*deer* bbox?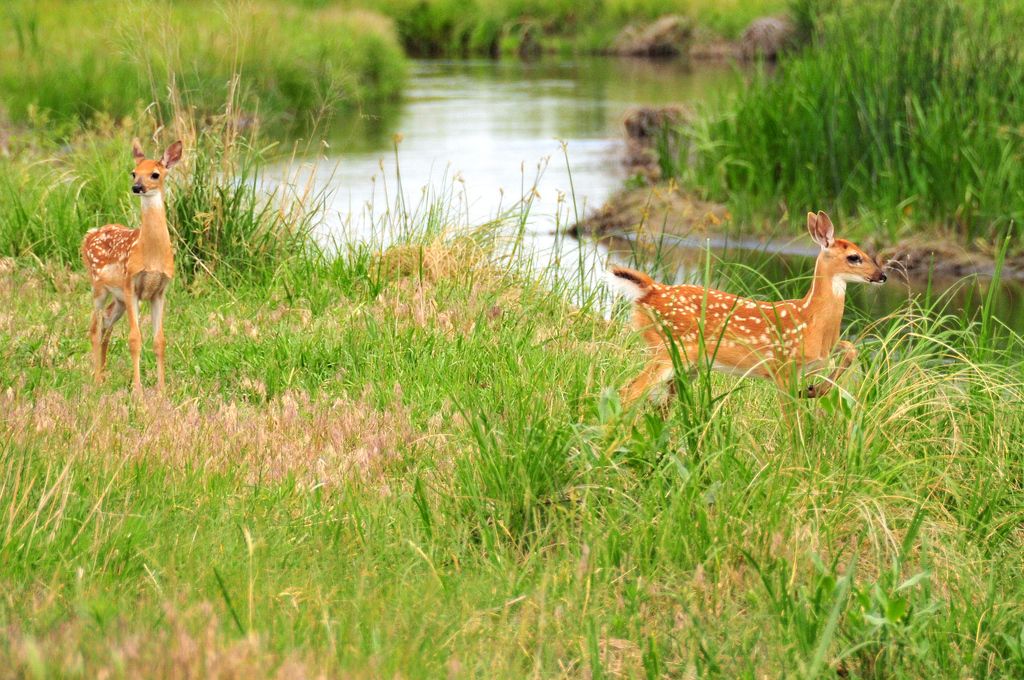
79, 137, 184, 407
